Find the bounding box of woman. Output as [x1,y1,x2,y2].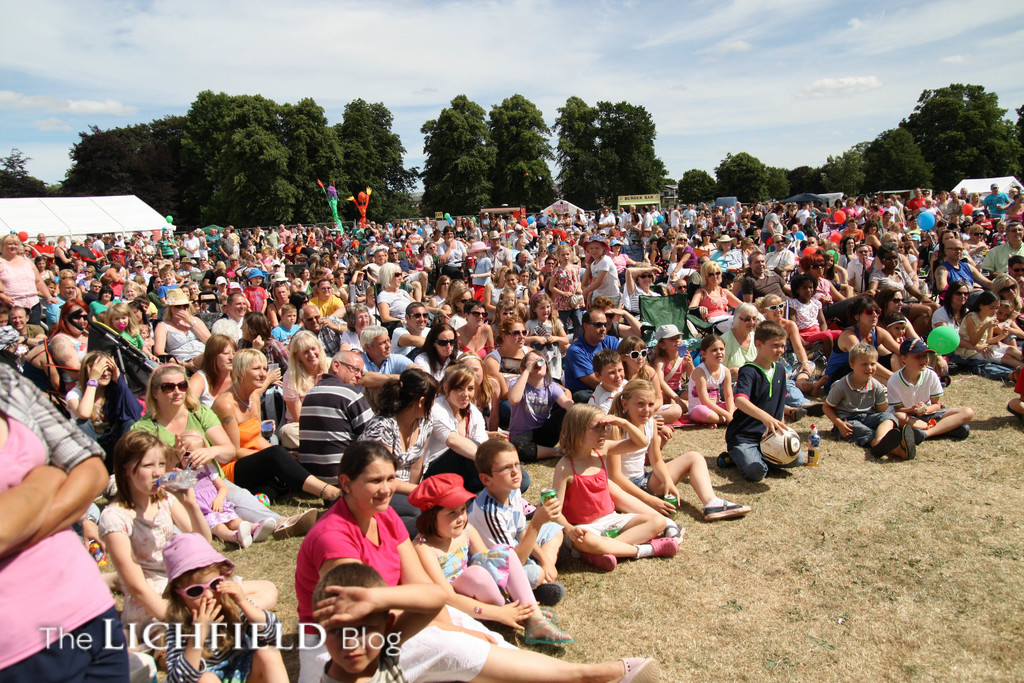
[154,292,214,365].
